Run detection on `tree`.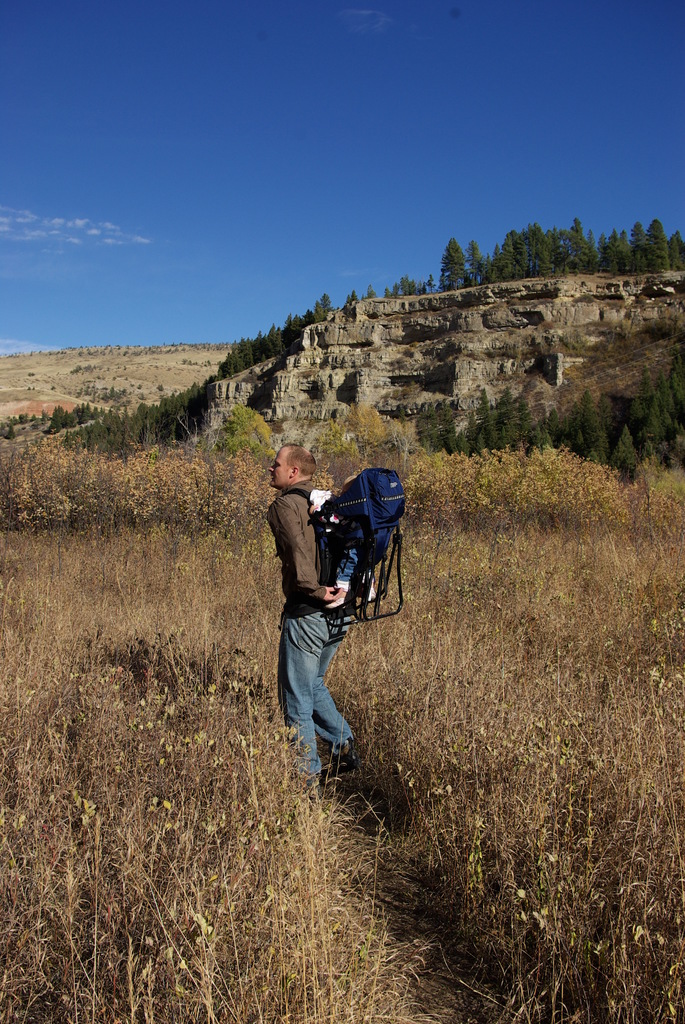
Result: bbox(344, 294, 351, 308).
